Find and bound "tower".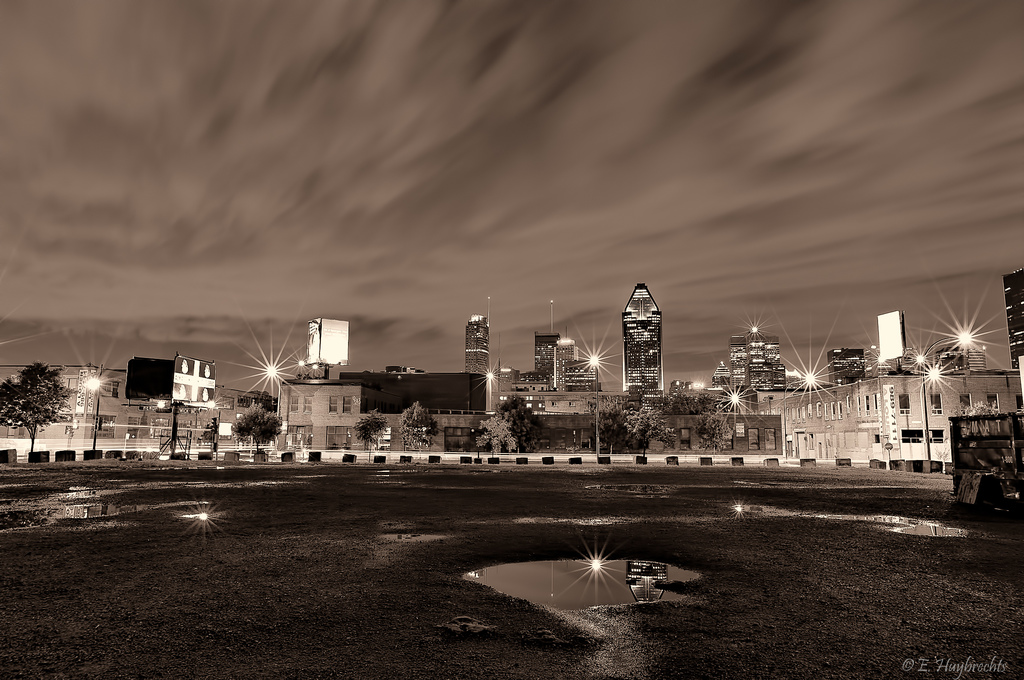
Bound: bbox(534, 298, 561, 390).
